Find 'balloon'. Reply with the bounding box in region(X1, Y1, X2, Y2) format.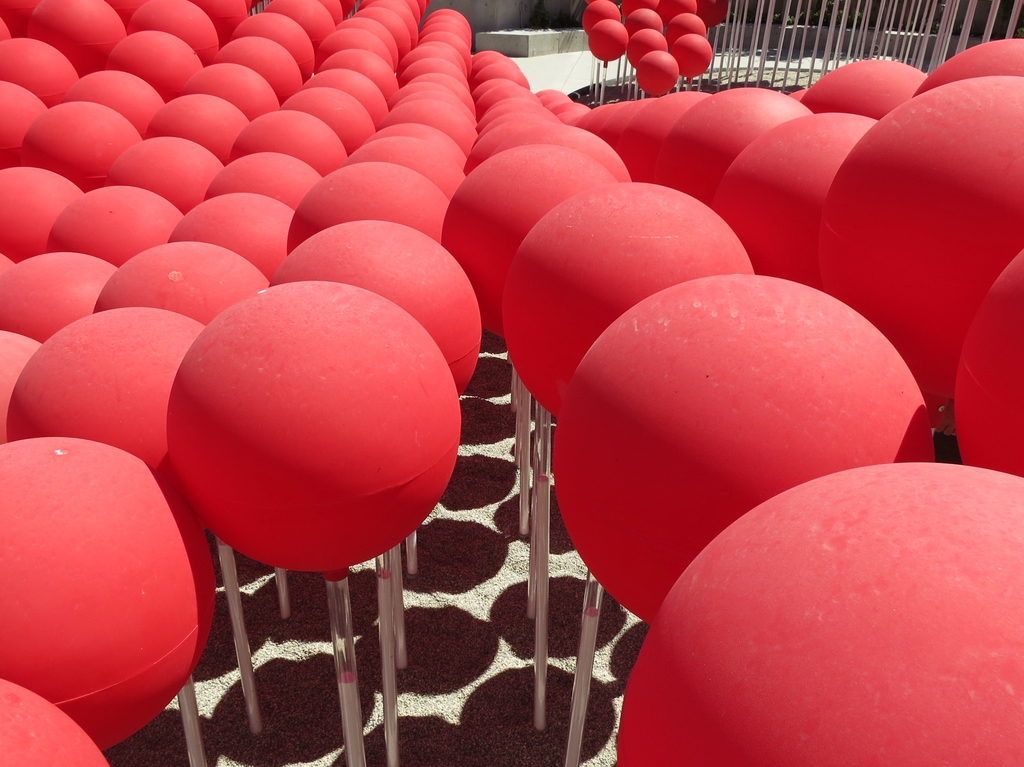
region(243, 0, 260, 8).
